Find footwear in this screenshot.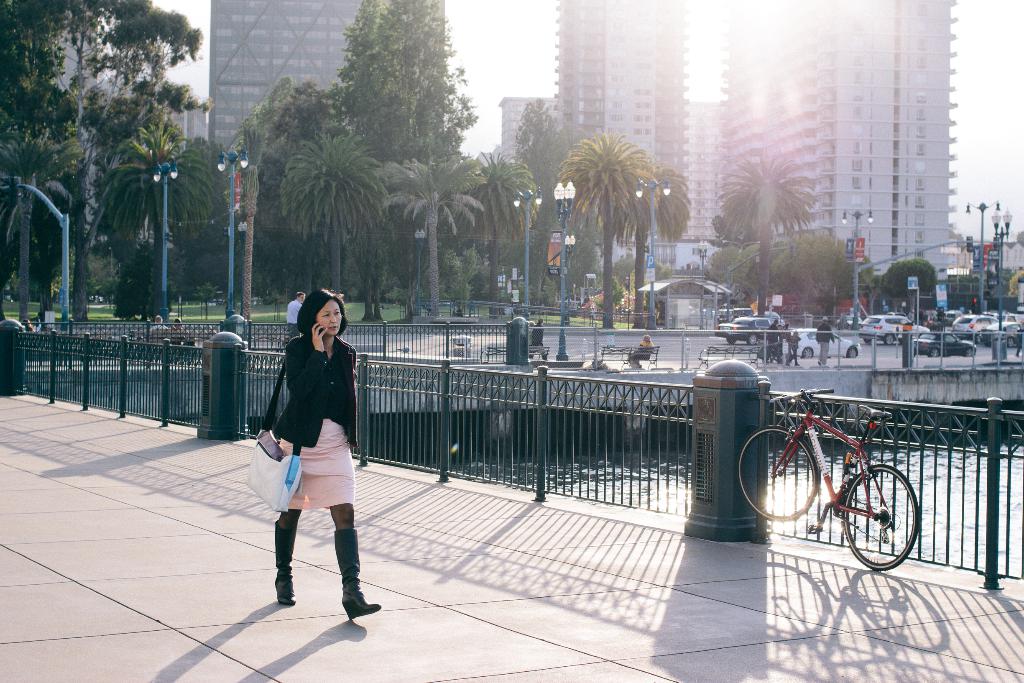
The bounding box for footwear is (x1=332, y1=529, x2=383, y2=620).
